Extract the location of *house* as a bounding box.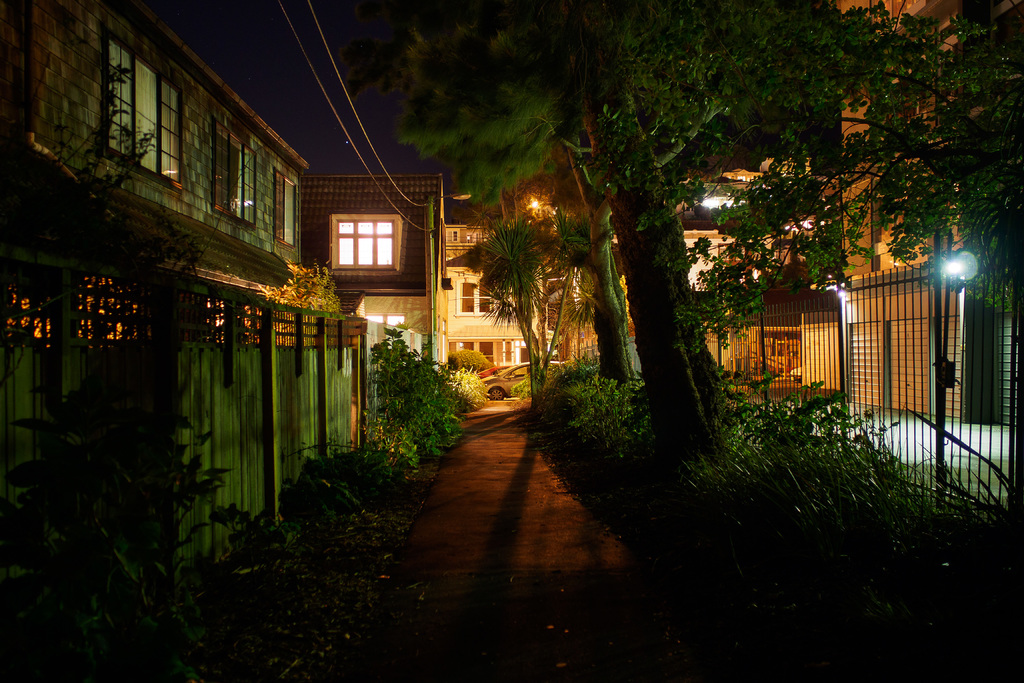
bbox=(0, 0, 311, 356).
